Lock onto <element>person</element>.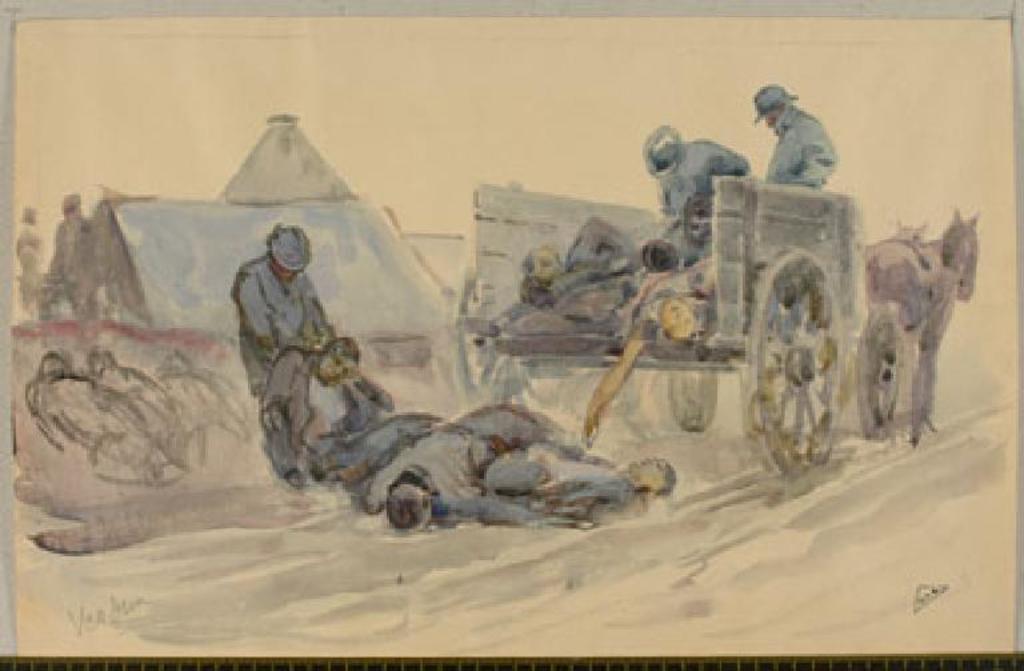
Locked: locate(44, 188, 95, 312).
